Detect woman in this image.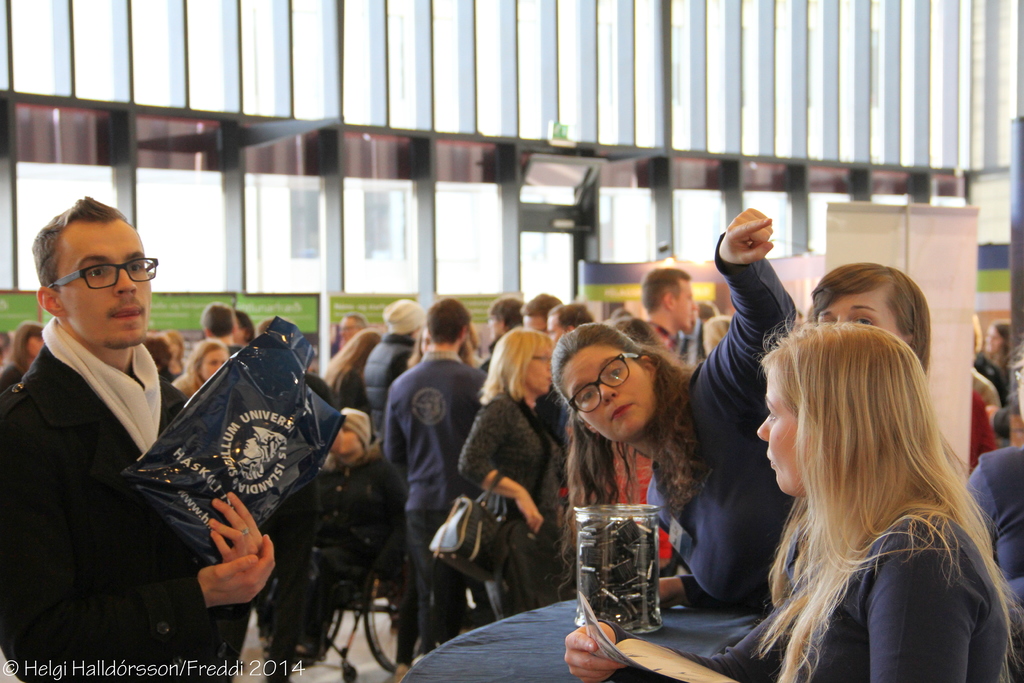
Detection: <bbox>3, 324, 50, 388</bbox>.
